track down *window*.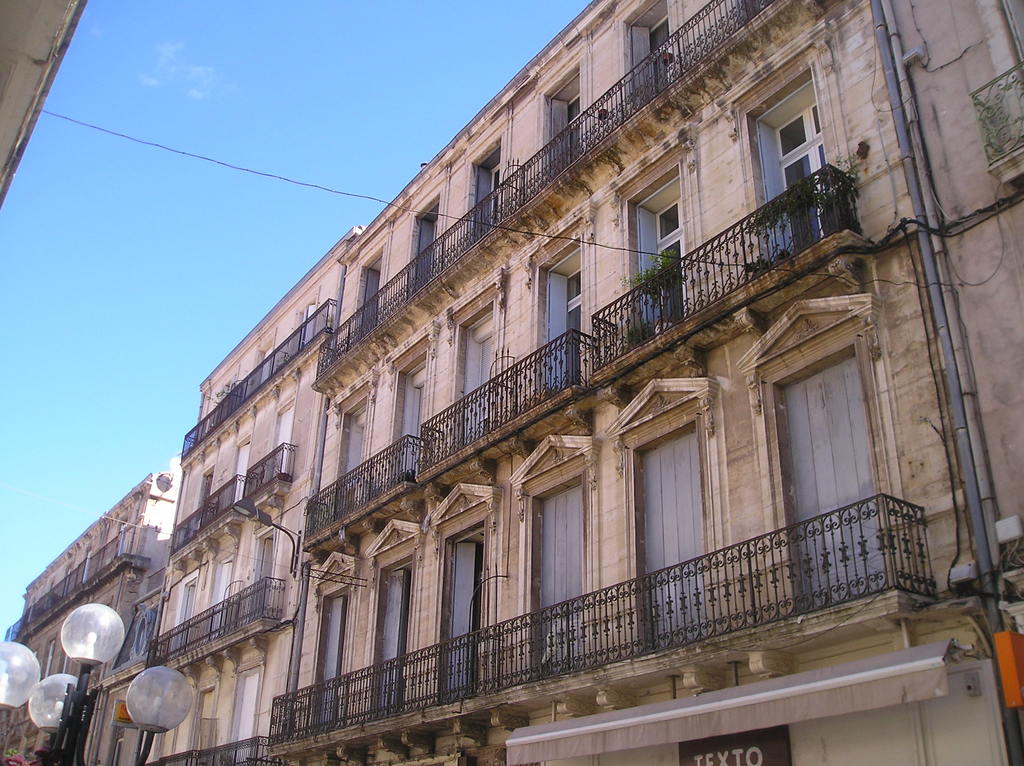
Tracked to 634, 419, 723, 654.
